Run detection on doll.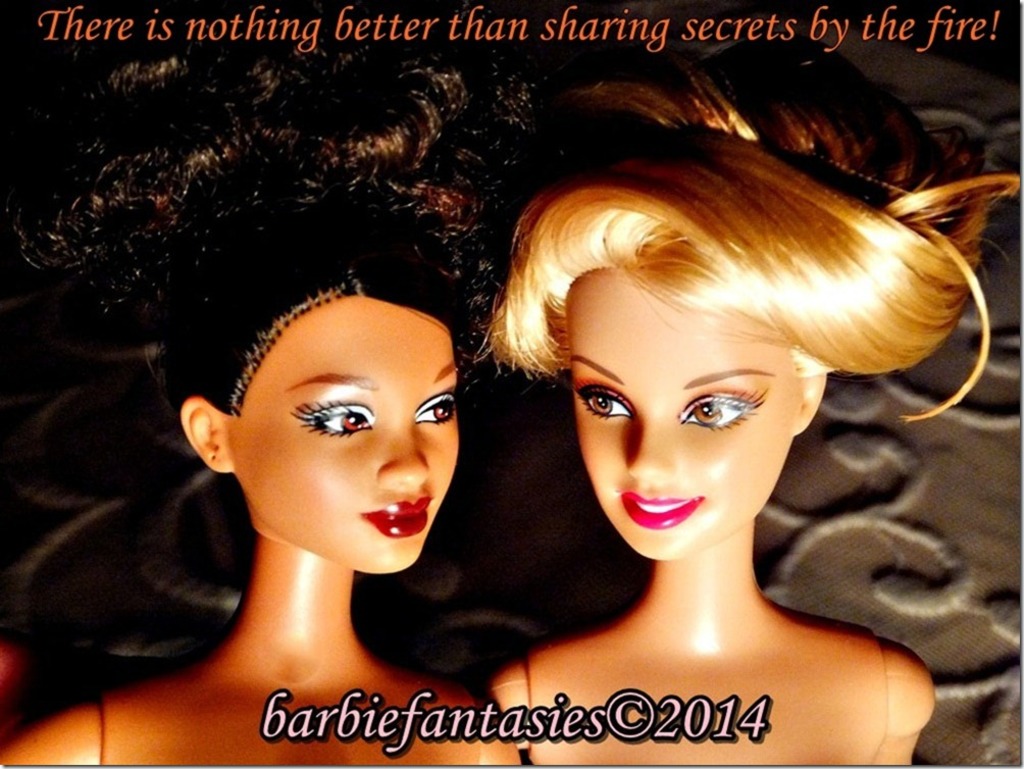
Result: 388/39/986/768.
